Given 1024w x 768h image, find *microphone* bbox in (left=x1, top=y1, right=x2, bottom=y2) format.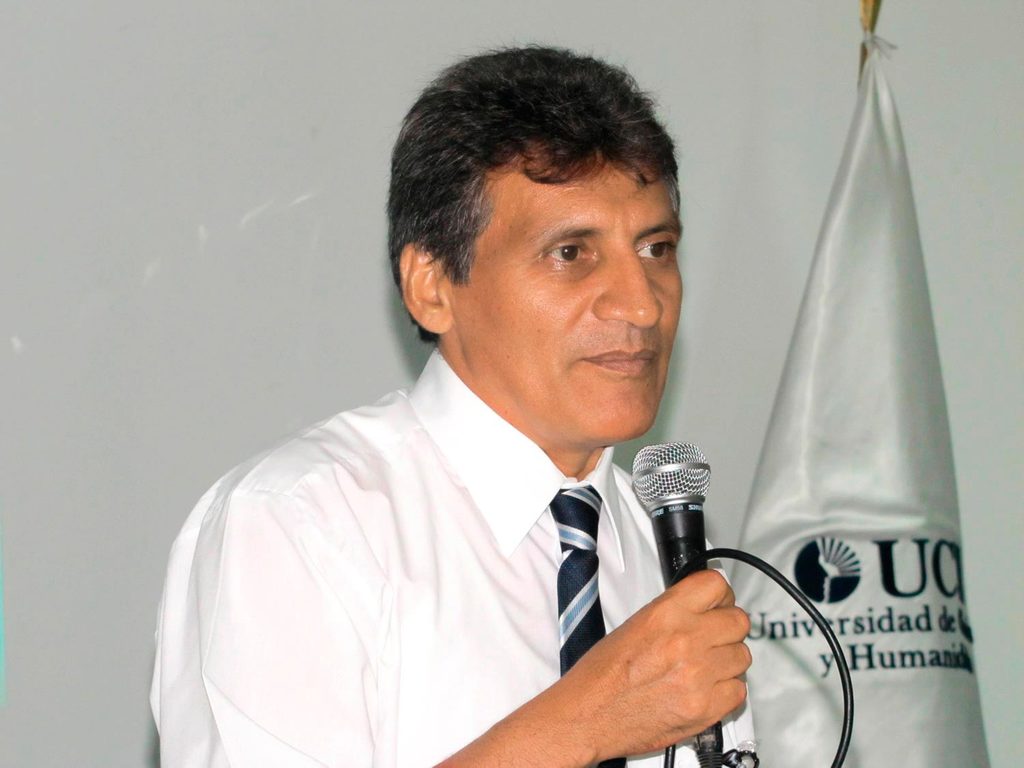
(left=629, top=442, right=725, bottom=742).
